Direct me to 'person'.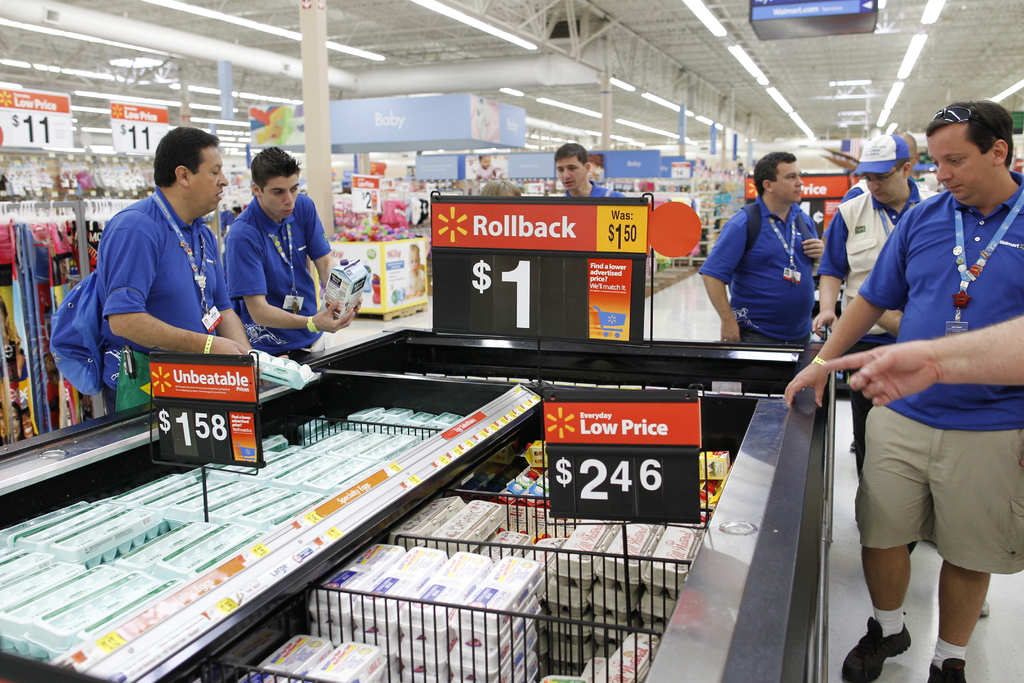
Direction: bbox(221, 142, 365, 361).
